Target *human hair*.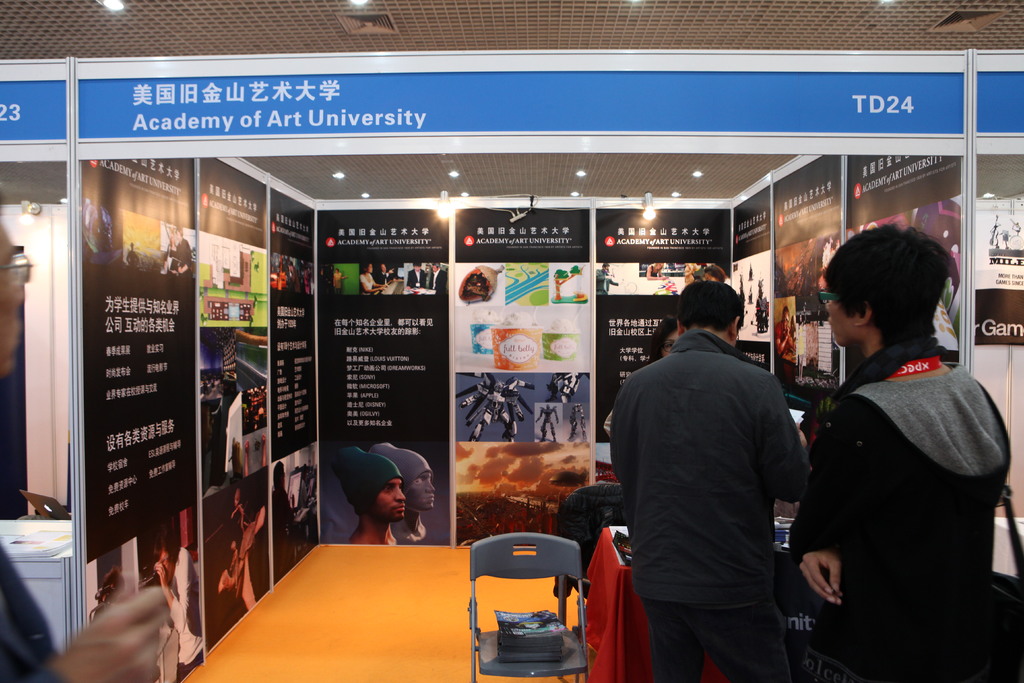
Target region: {"left": 676, "top": 279, "right": 751, "bottom": 330}.
